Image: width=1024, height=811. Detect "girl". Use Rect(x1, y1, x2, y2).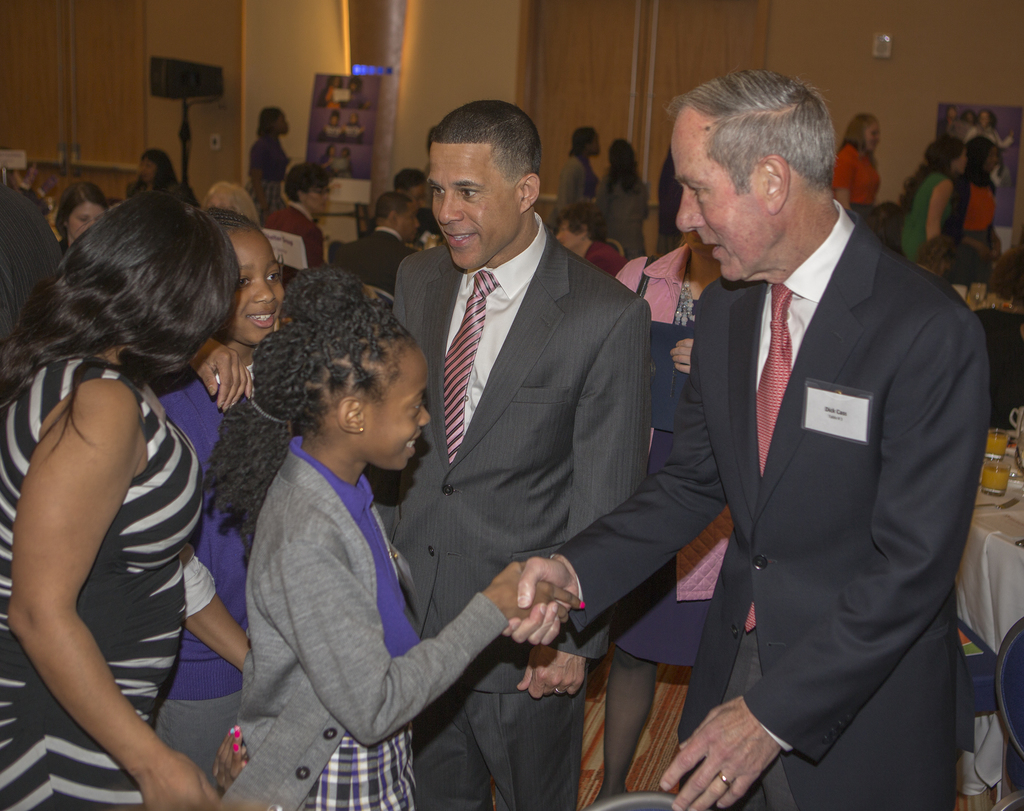
Rect(589, 133, 655, 269).
